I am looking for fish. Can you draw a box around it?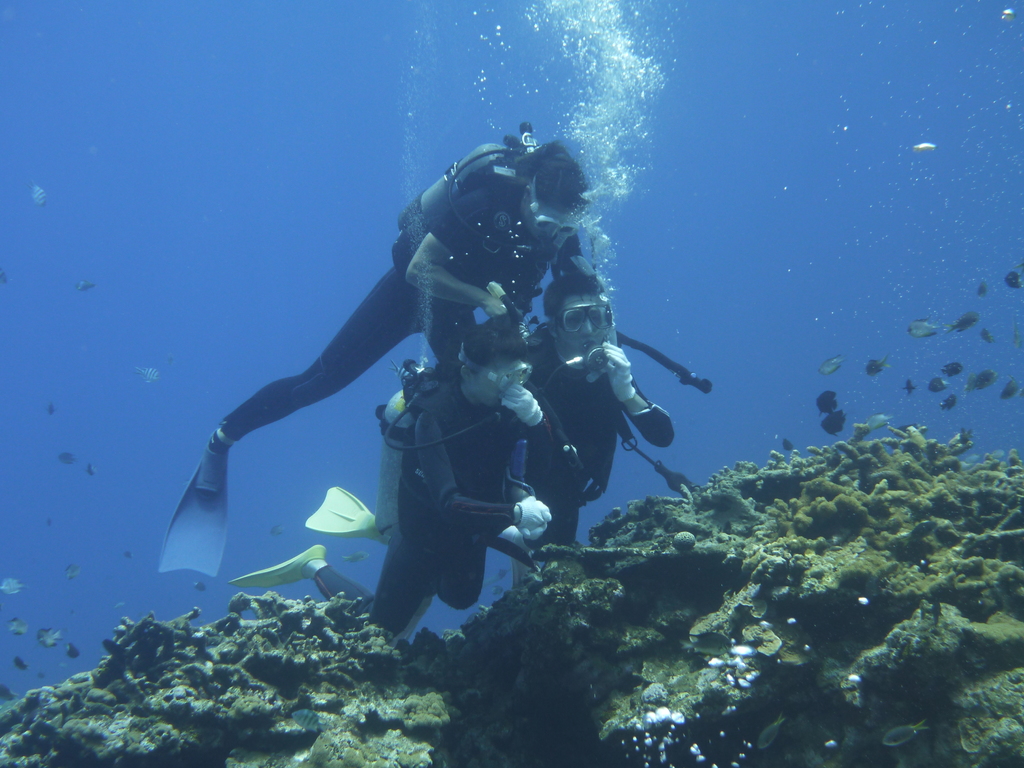
Sure, the bounding box is 68,566,84,579.
